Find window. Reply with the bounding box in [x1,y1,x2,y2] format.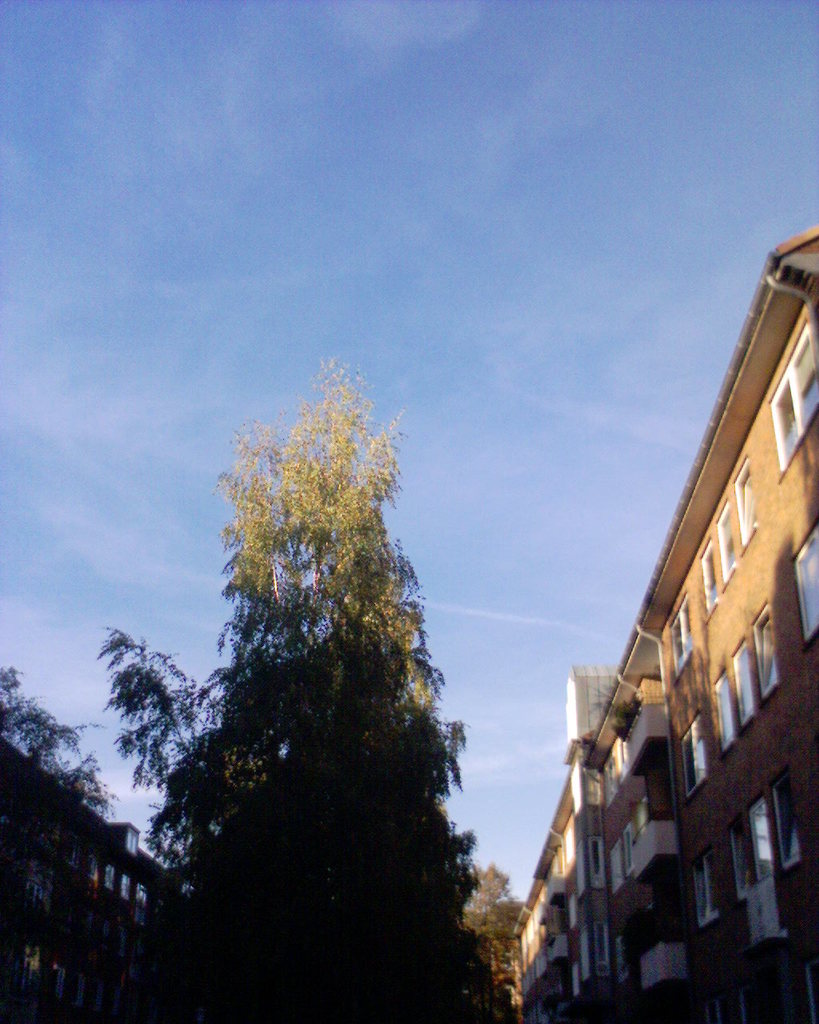
[771,314,818,478].
